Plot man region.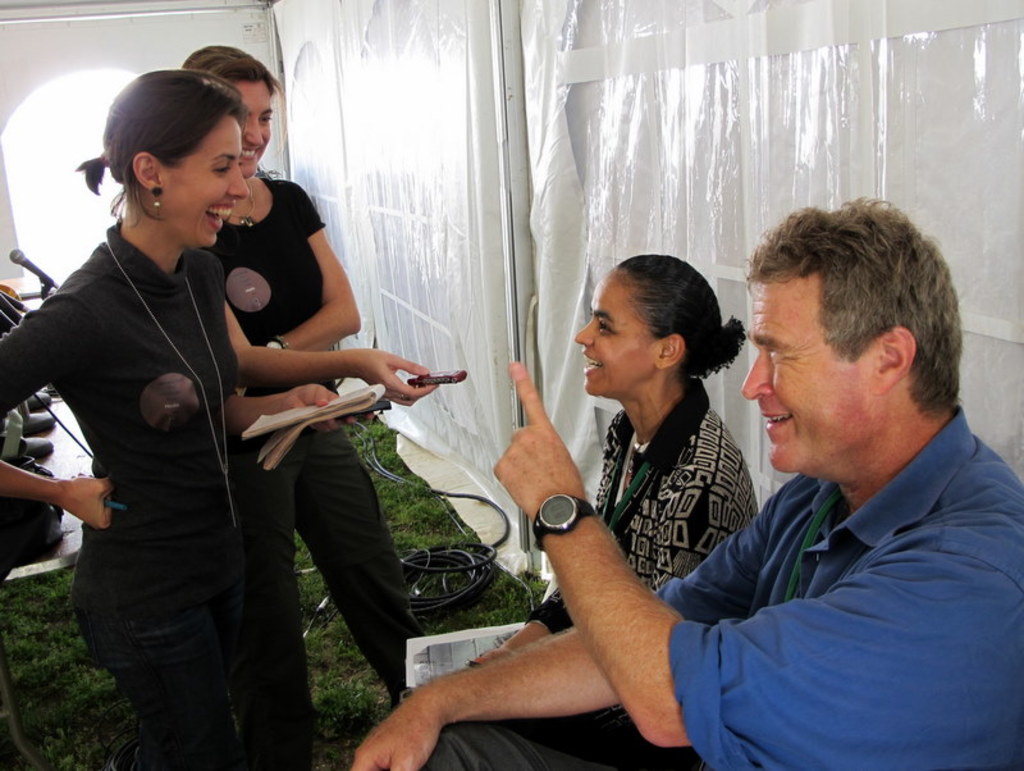
Plotted at 352, 186, 1023, 770.
